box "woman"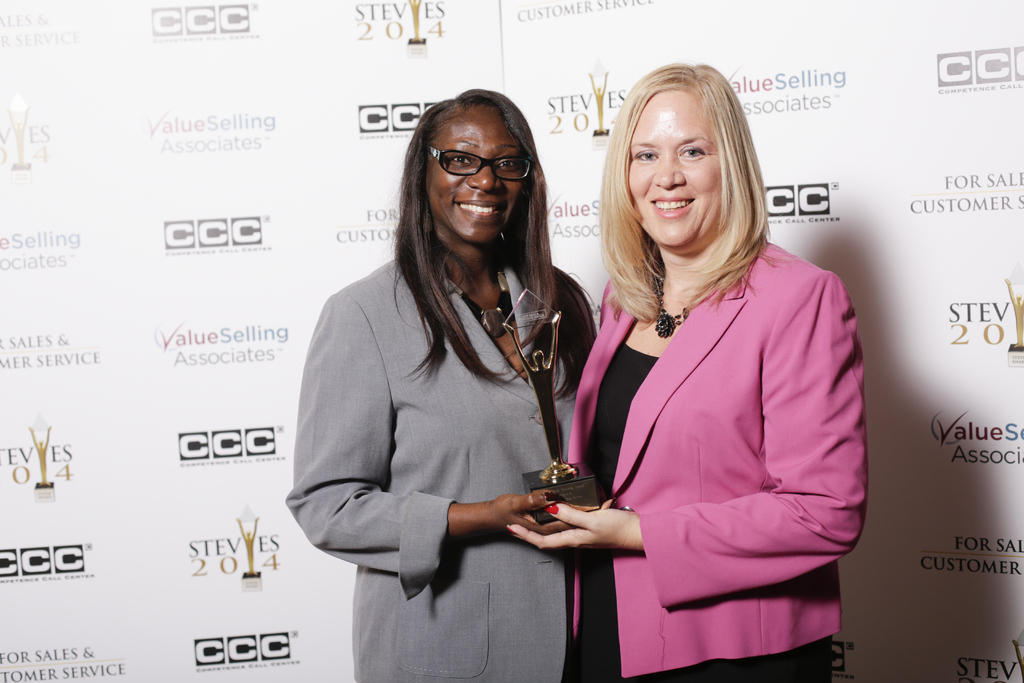
(508, 64, 871, 682)
